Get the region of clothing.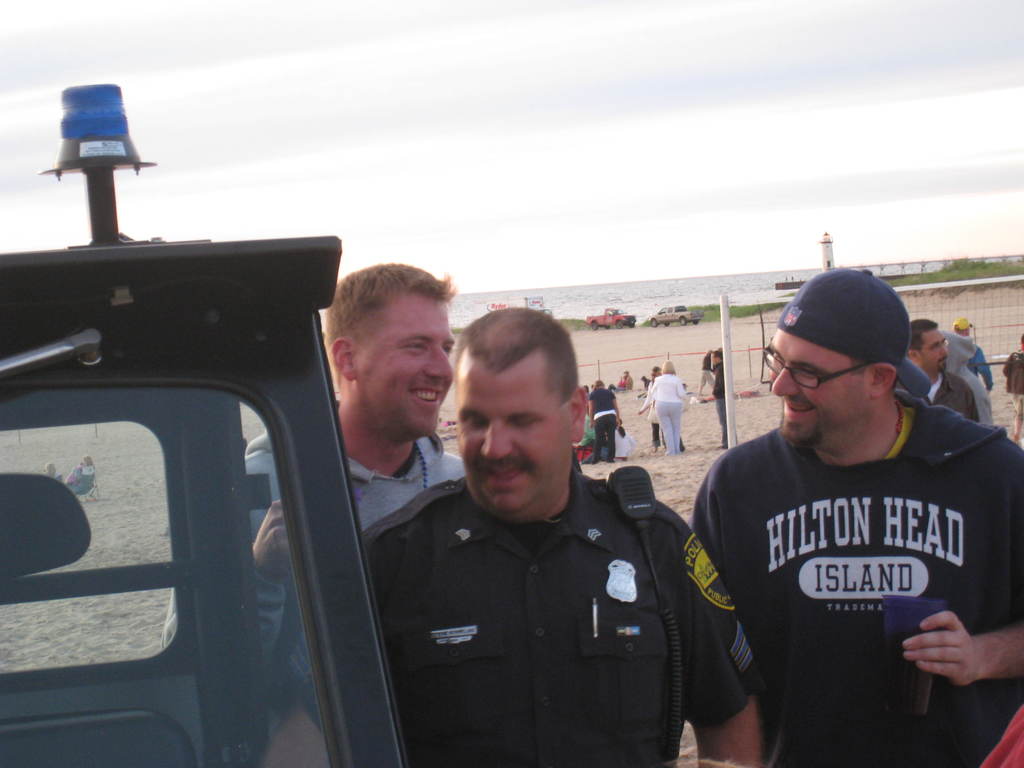
[left=648, top=372, right=691, bottom=452].
